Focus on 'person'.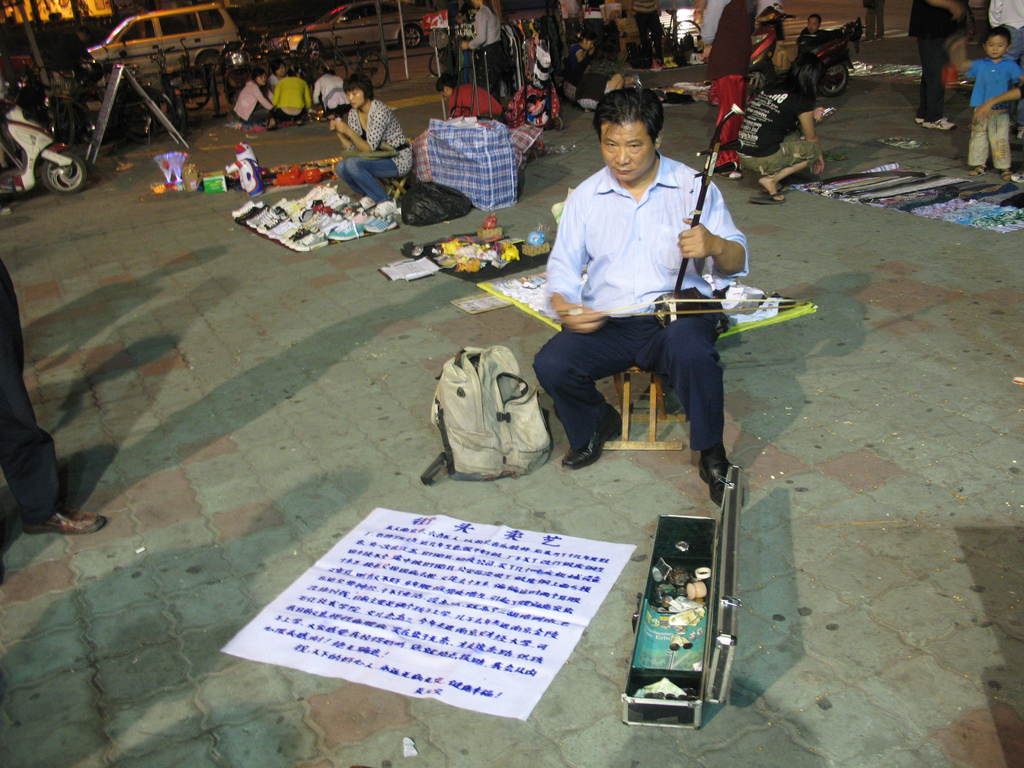
Focused at Rect(561, 35, 616, 109).
